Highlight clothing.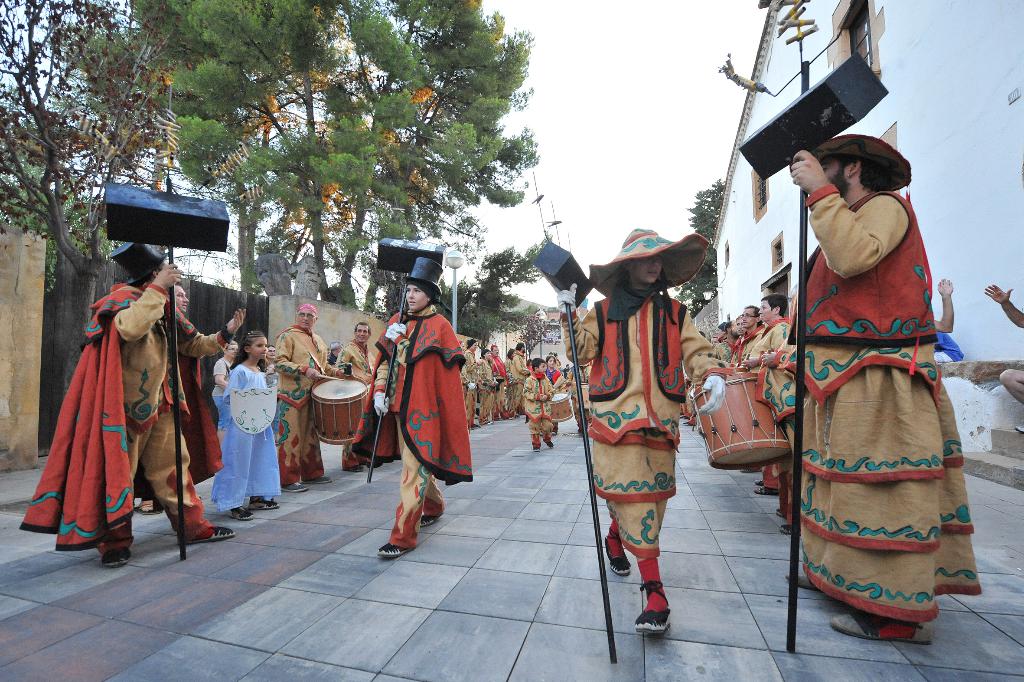
Highlighted region: crop(356, 310, 479, 549).
